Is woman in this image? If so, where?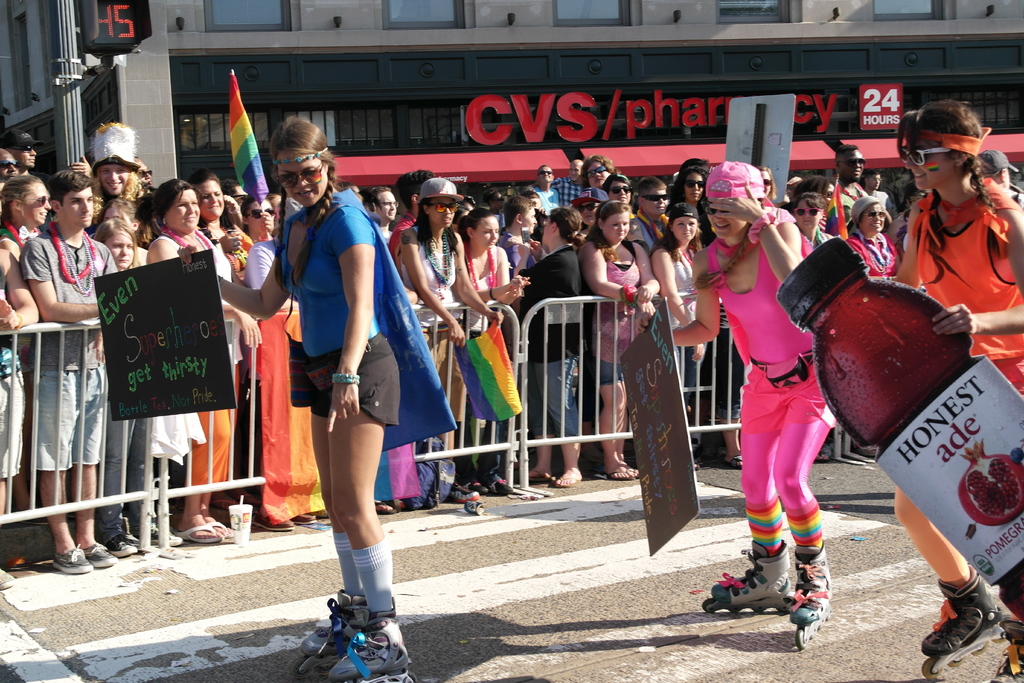
Yes, at locate(639, 154, 840, 627).
